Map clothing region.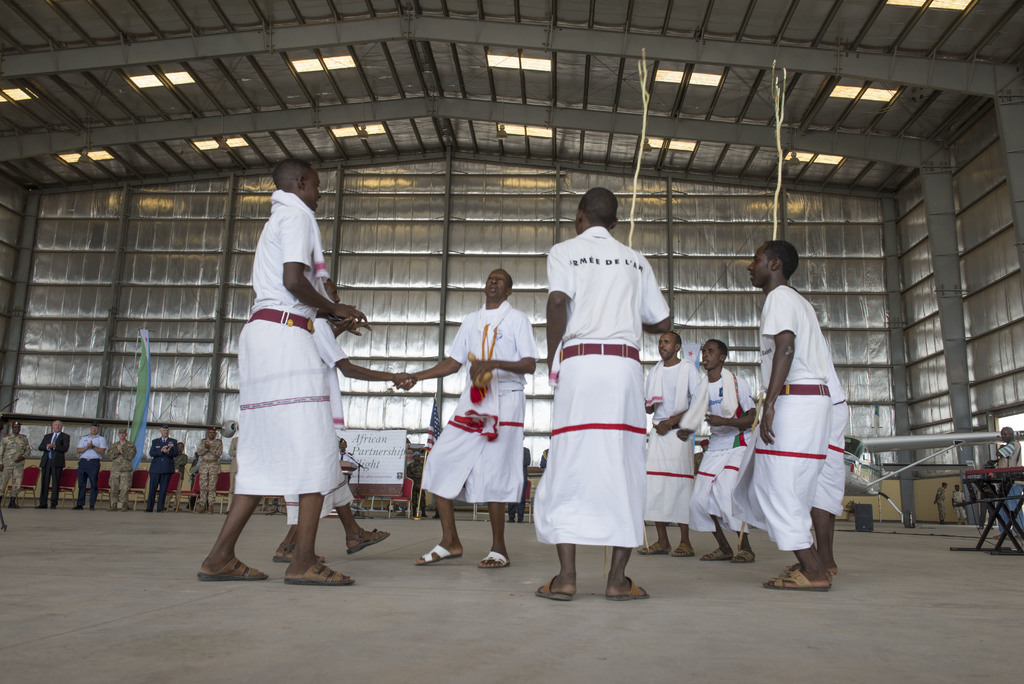
Mapped to <region>222, 199, 356, 539</region>.
